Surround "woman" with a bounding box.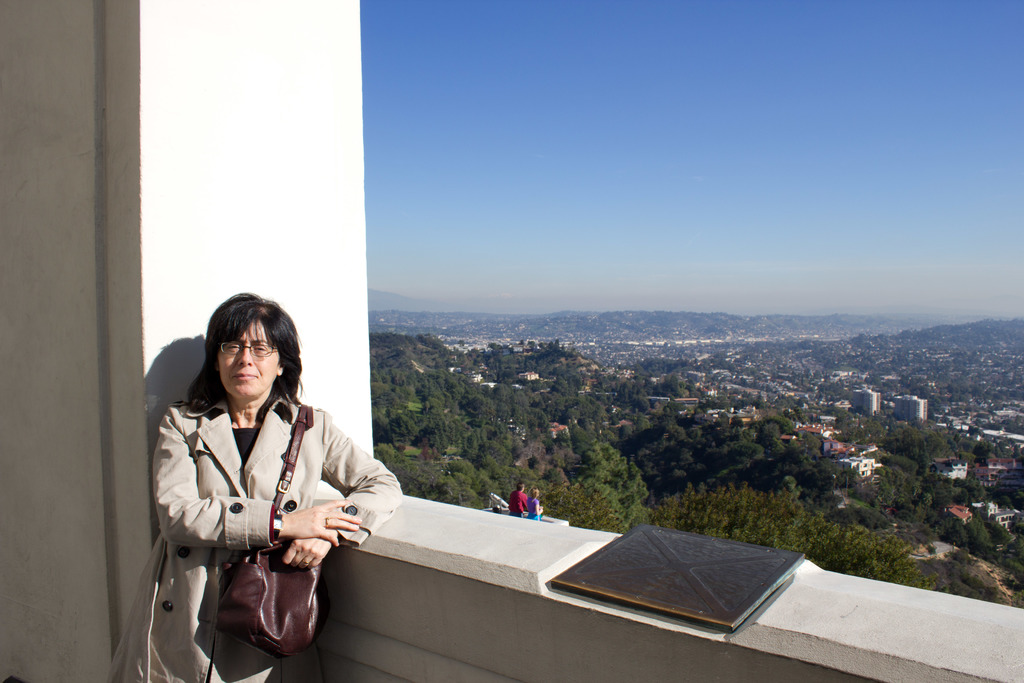
[left=126, top=286, right=378, bottom=682].
